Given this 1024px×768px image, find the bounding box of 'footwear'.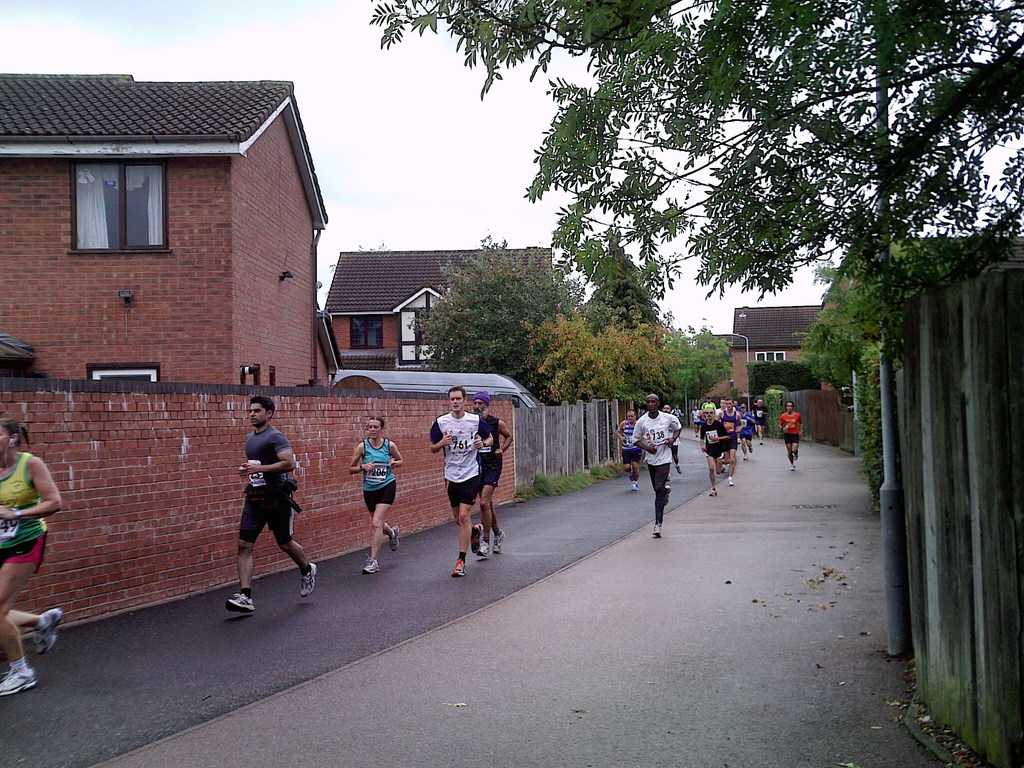
left=708, top=488, right=721, bottom=500.
